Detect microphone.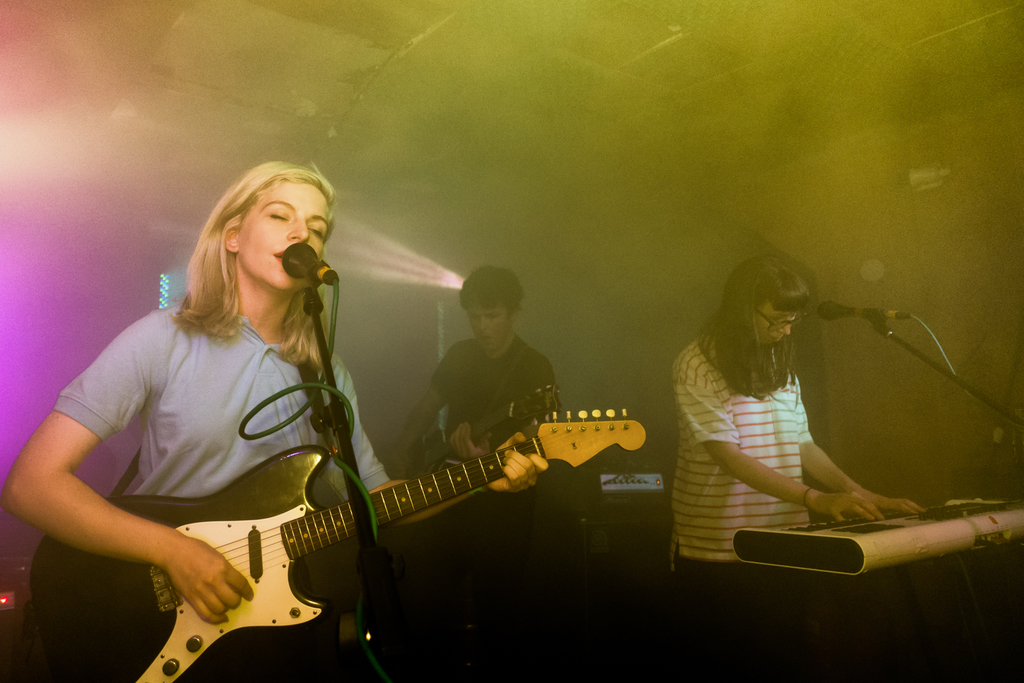
Detected at l=813, t=298, r=915, b=320.
